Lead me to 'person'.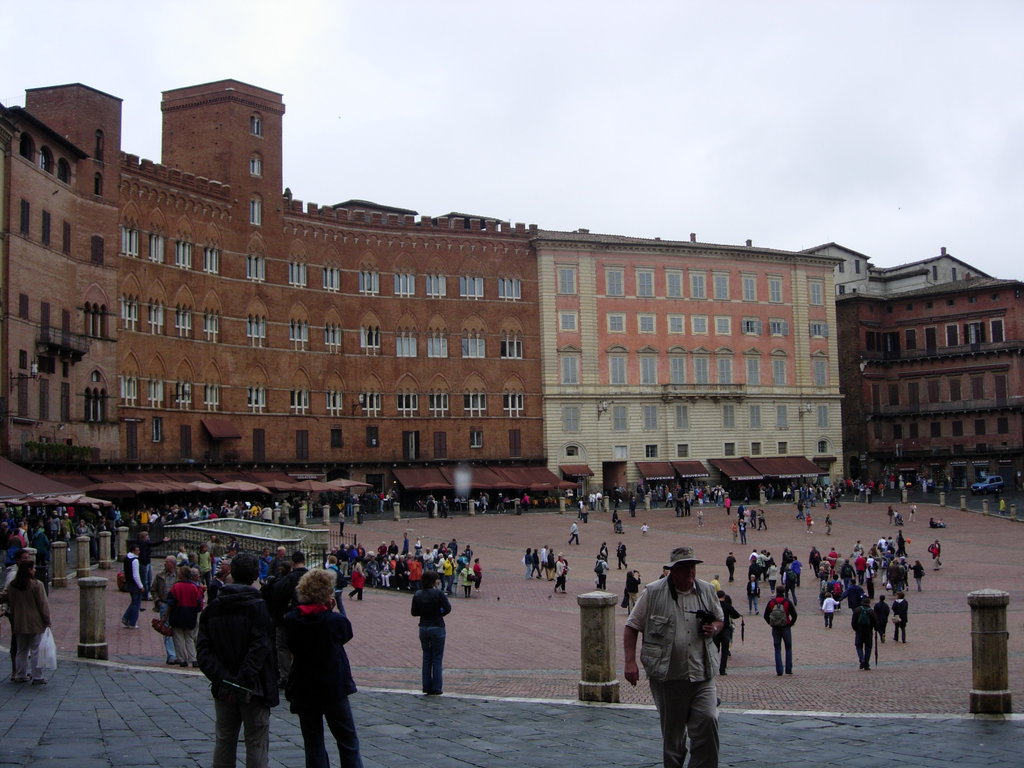
Lead to rect(724, 550, 739, 581).
